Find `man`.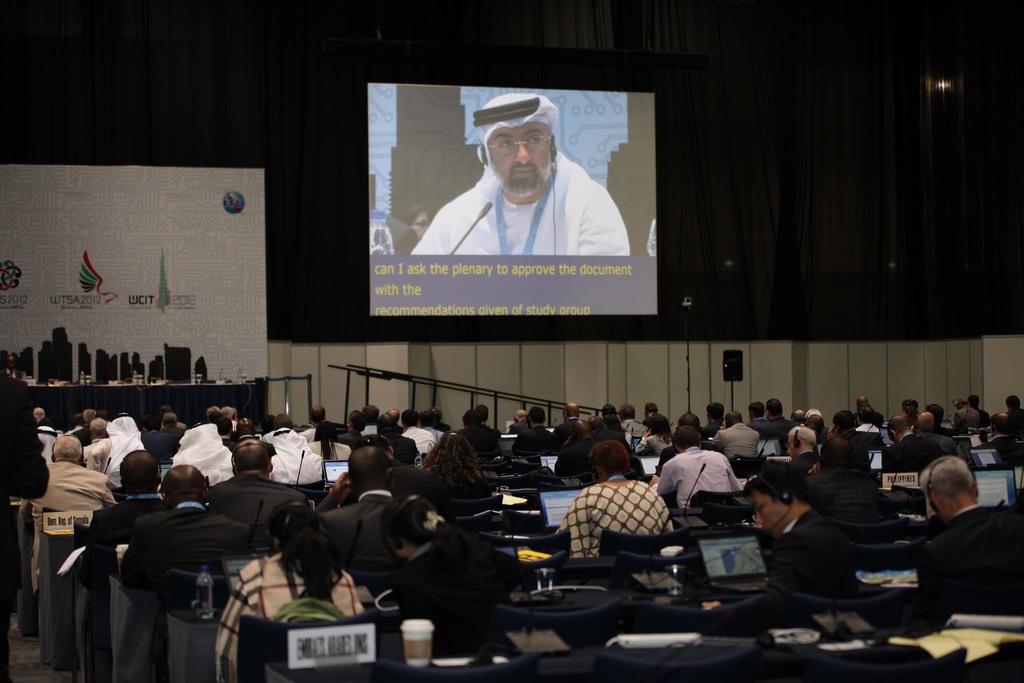
bbox=(194, 413, 236, 454).
